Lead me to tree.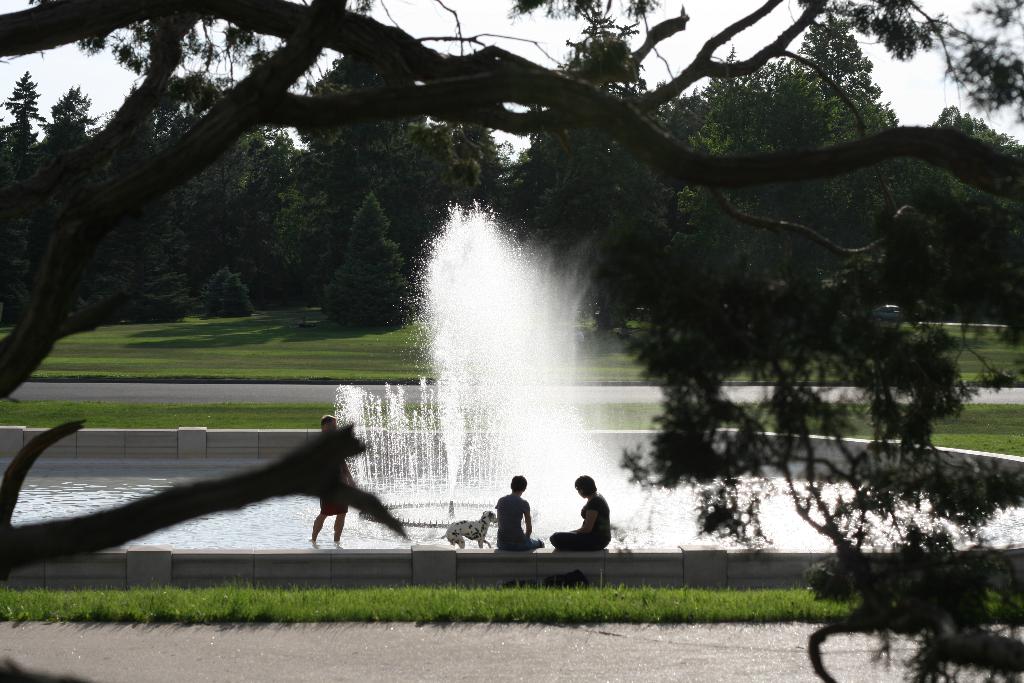
Lead to x1=131, y1=103, x2=199, y2=324.
